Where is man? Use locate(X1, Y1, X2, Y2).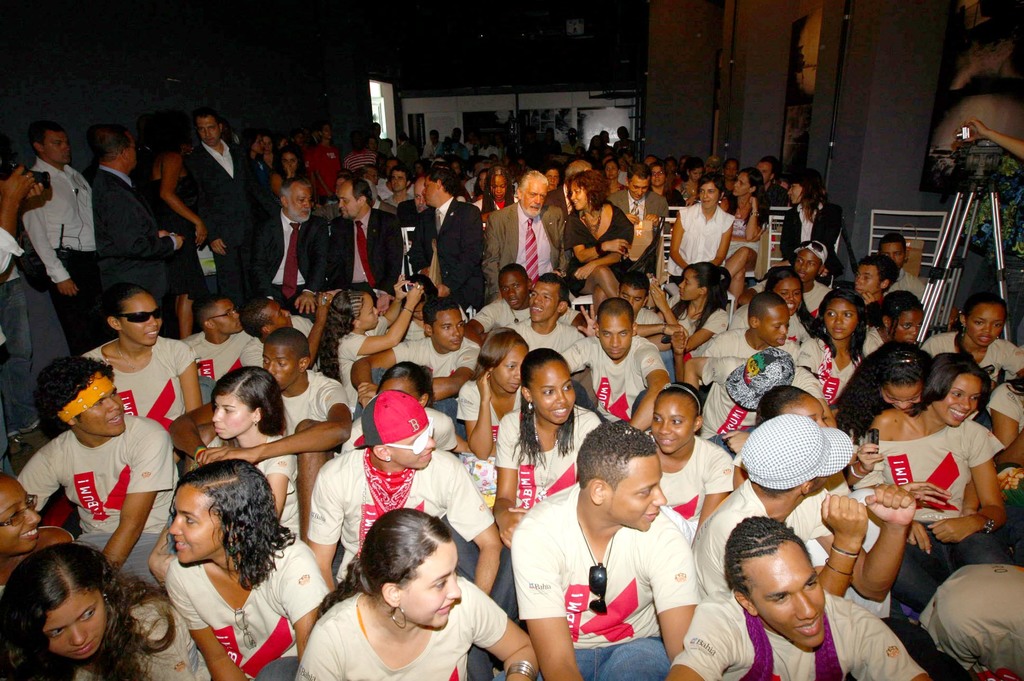
locate(666, 521, 934, 680).
